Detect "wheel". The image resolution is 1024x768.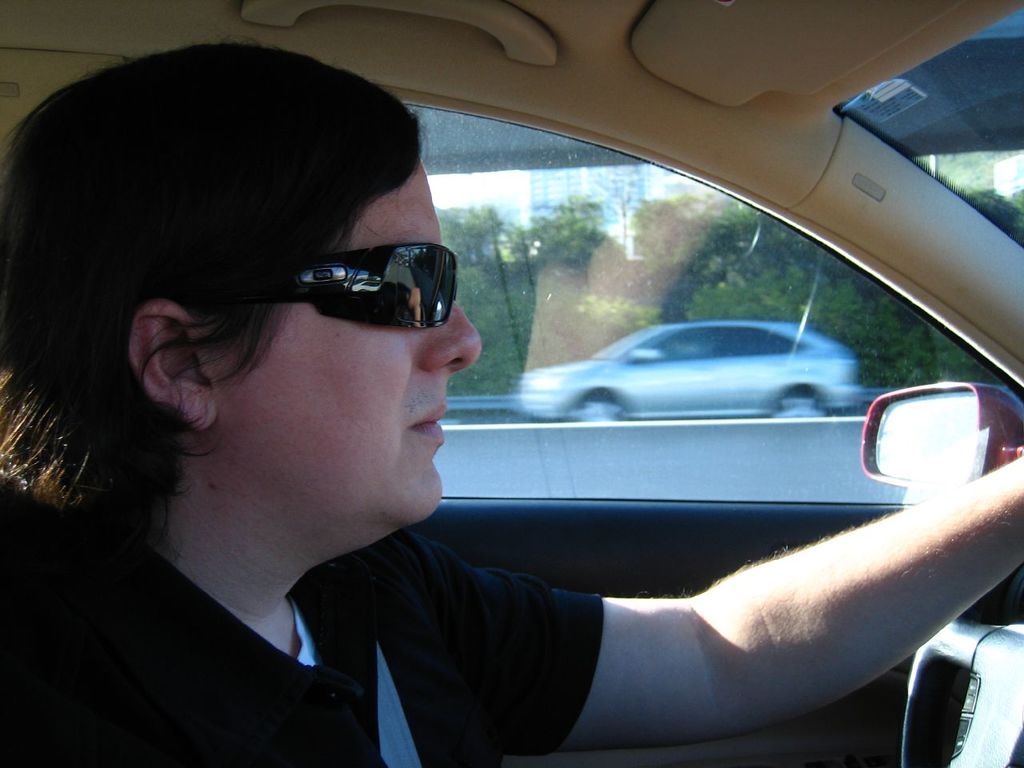
(x1=574, y1=393, x2=621, y2=424).
